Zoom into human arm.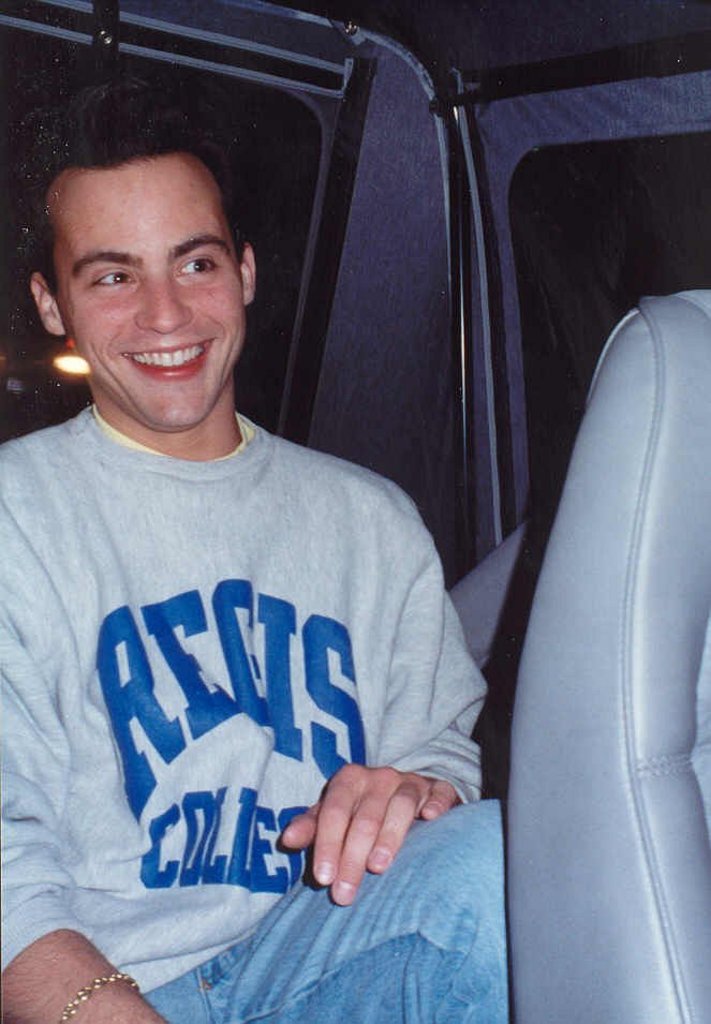
Zoom target: <box>0,498,169,1023</box>.
